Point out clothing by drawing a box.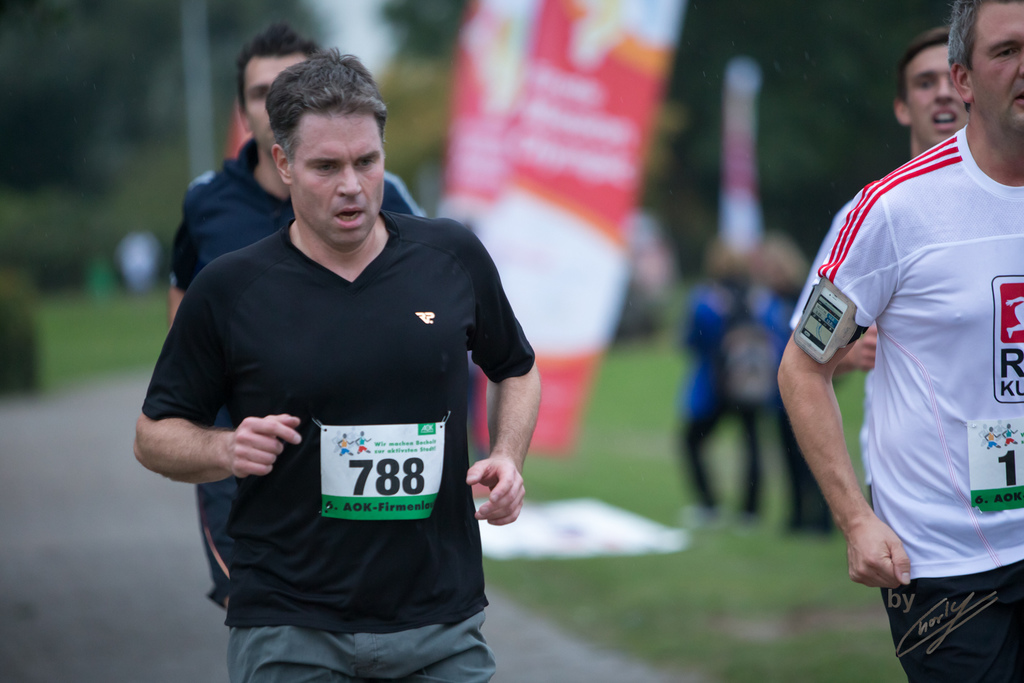
{"x1": 787, "y1": 117, "x2": 1023, "y2": 682}.
